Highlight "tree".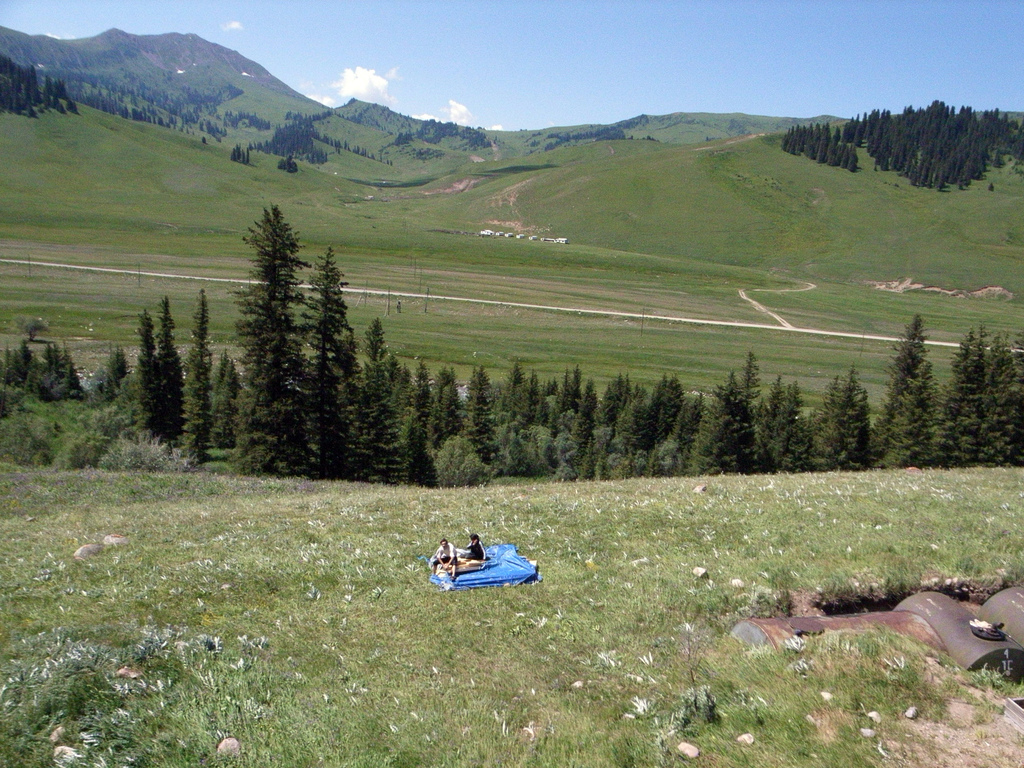
Highlighted region: rect(95, 340, 138, 402).
